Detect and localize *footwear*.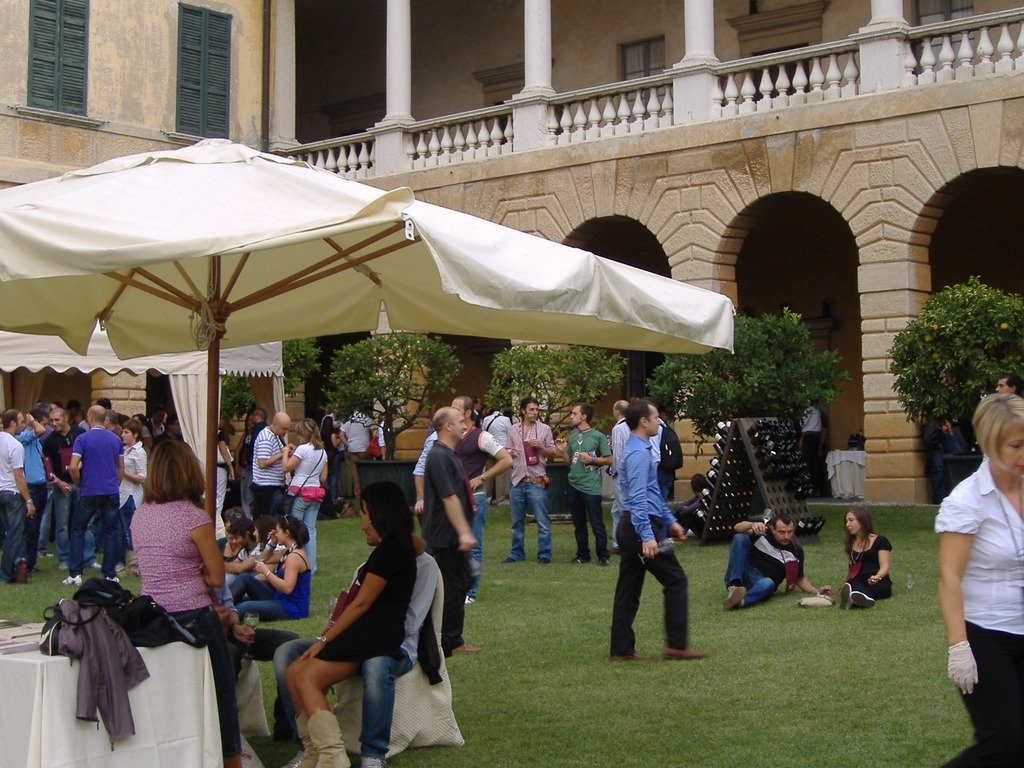
Localized at pyautogui.locateOnScreen(10, 558, 30, 585).
